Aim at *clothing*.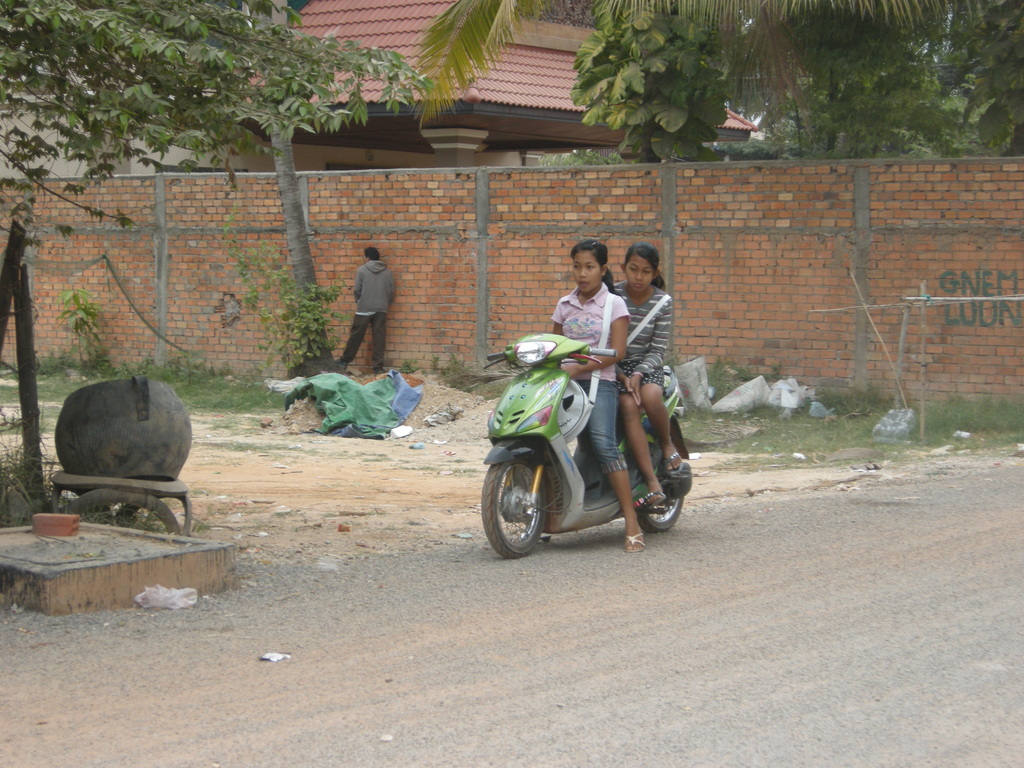
Aimed at <bbox>618, 277, 675, 388</bbox>.
